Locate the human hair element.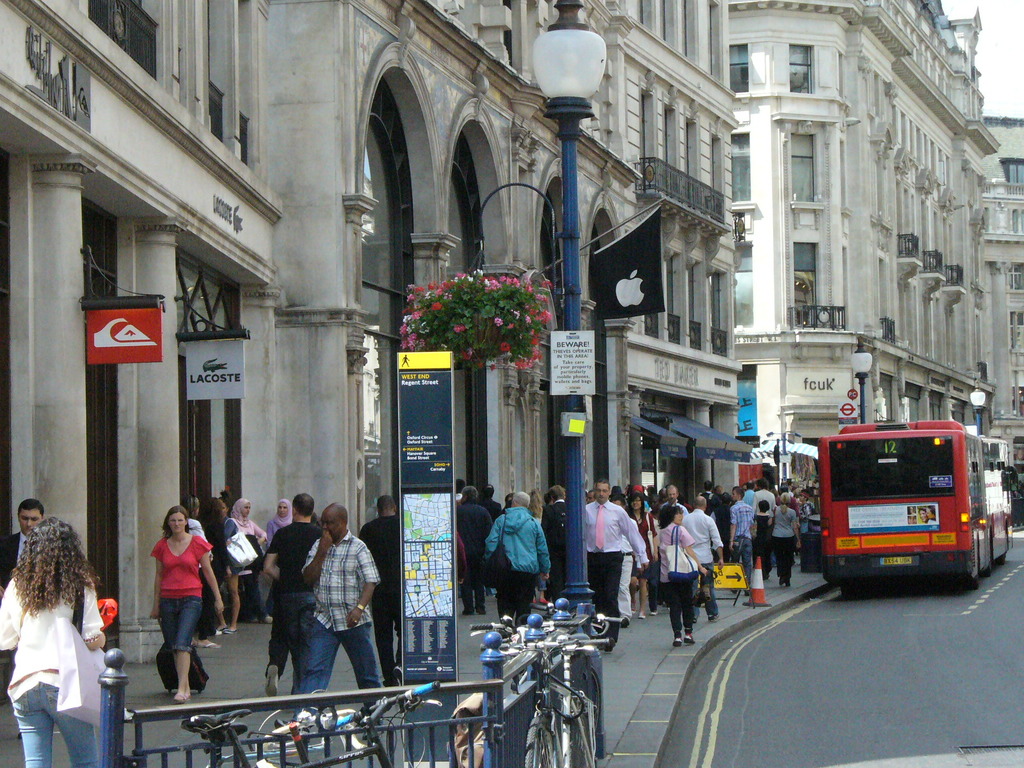
Element bbox: (left=758, top=500, right=767, bottom=513).
